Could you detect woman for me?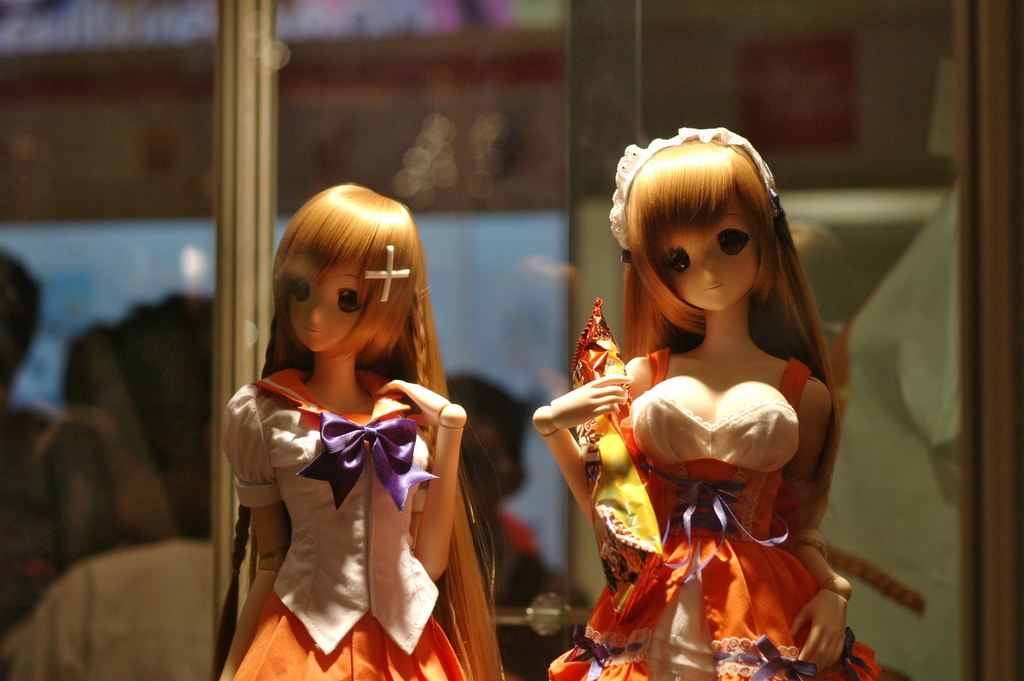
Detection result: crop(526, 119, 883, 680).
